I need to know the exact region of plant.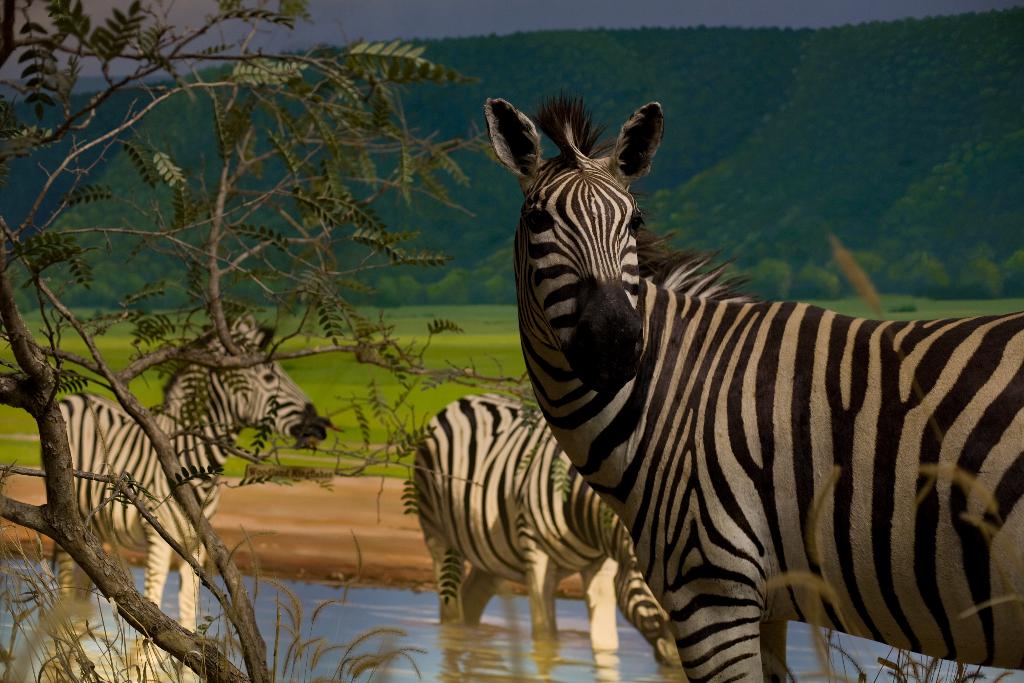
Region: 964,258,1002,292.
